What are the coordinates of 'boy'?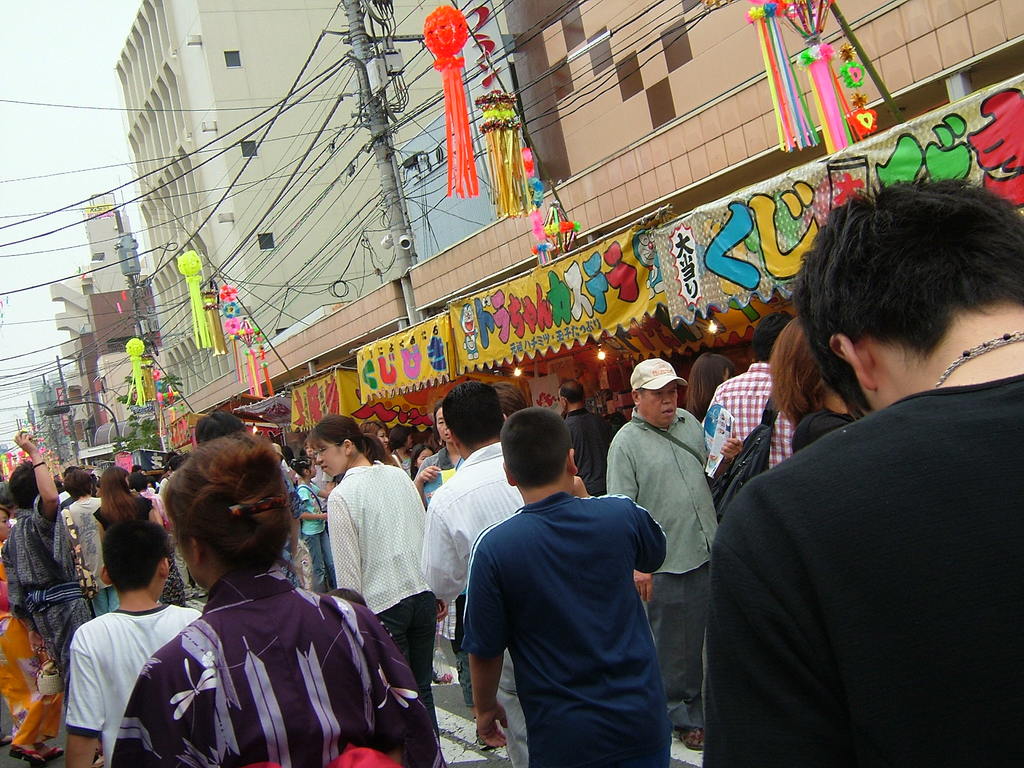
58,525,205,767.
